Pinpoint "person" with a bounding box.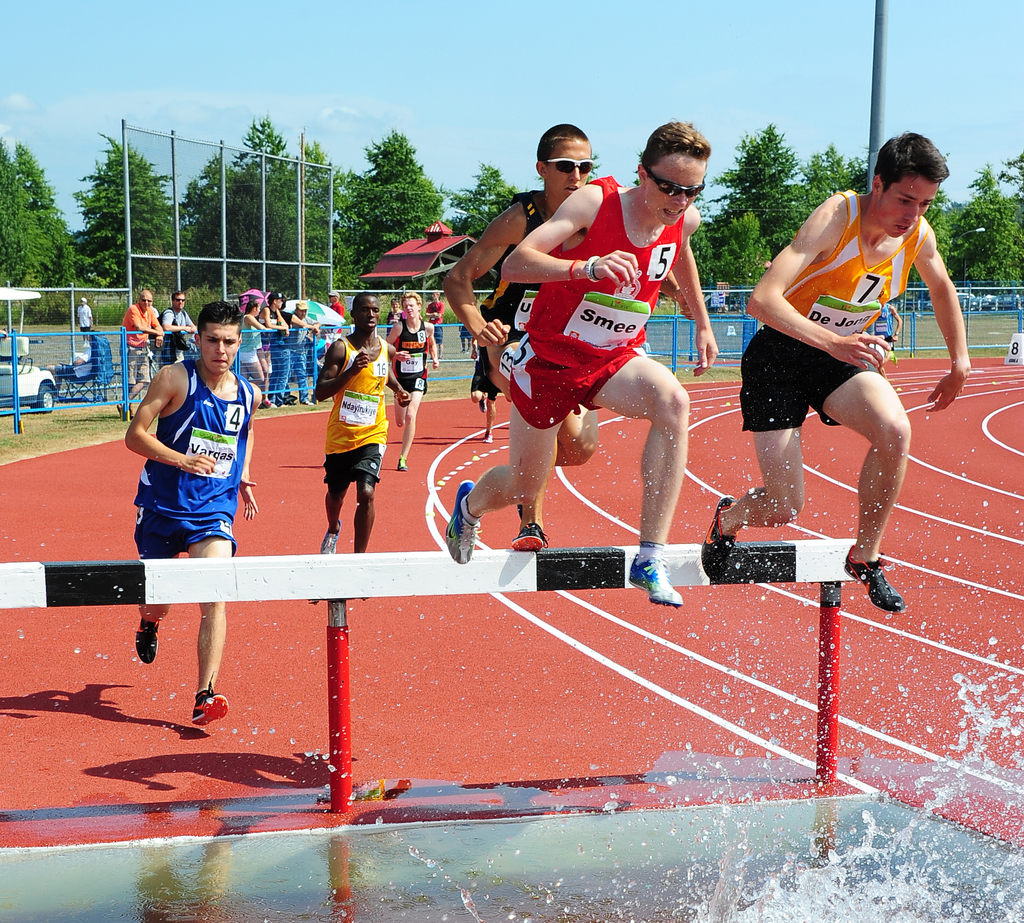
detection(135, 300, 260, 726).
